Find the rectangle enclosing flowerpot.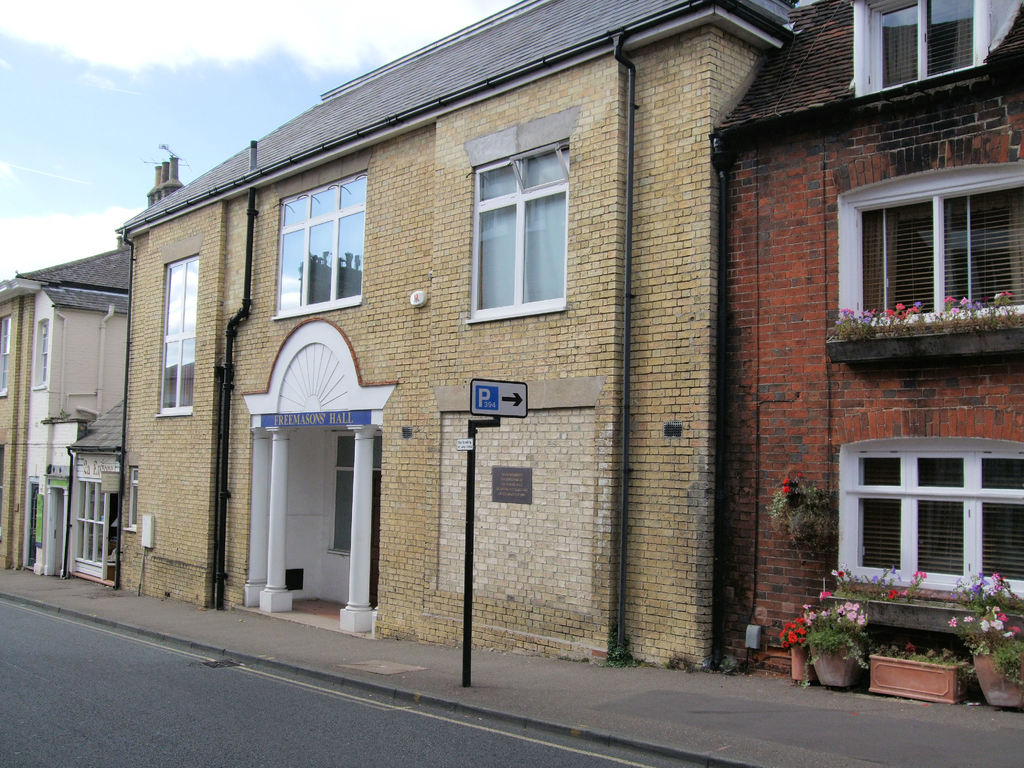
{"left": 972, "top": 650, "right": 1023, "bottom": 707}.
